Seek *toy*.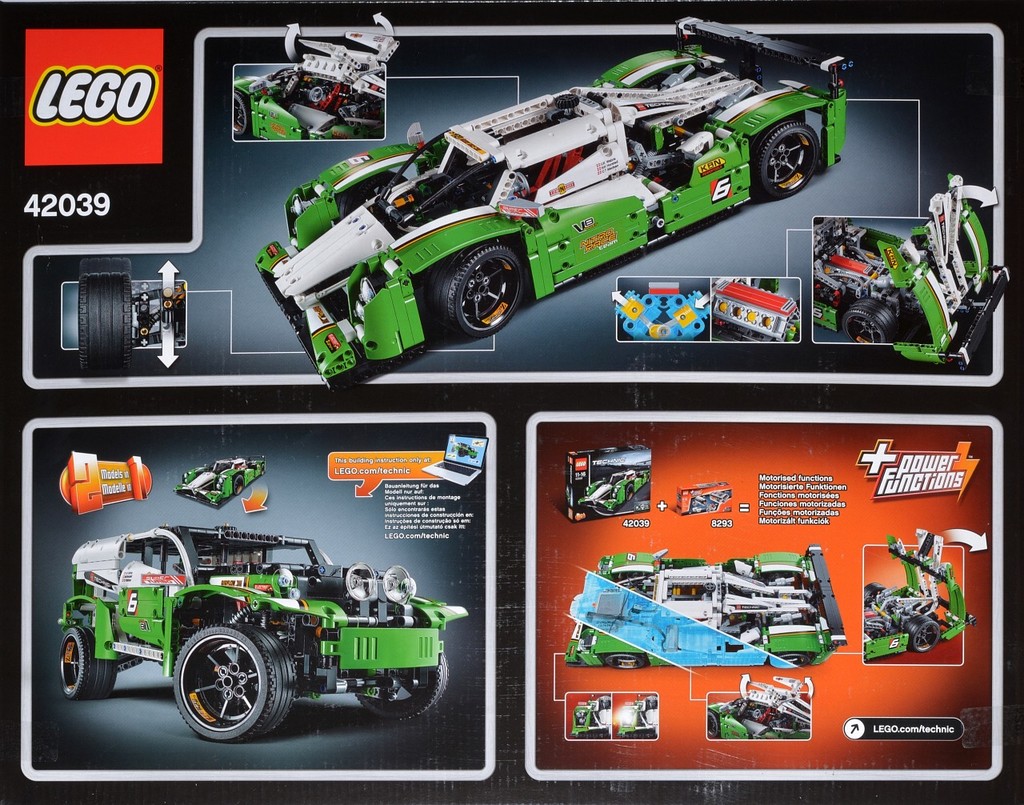
region(578, 470, 646, 513).
